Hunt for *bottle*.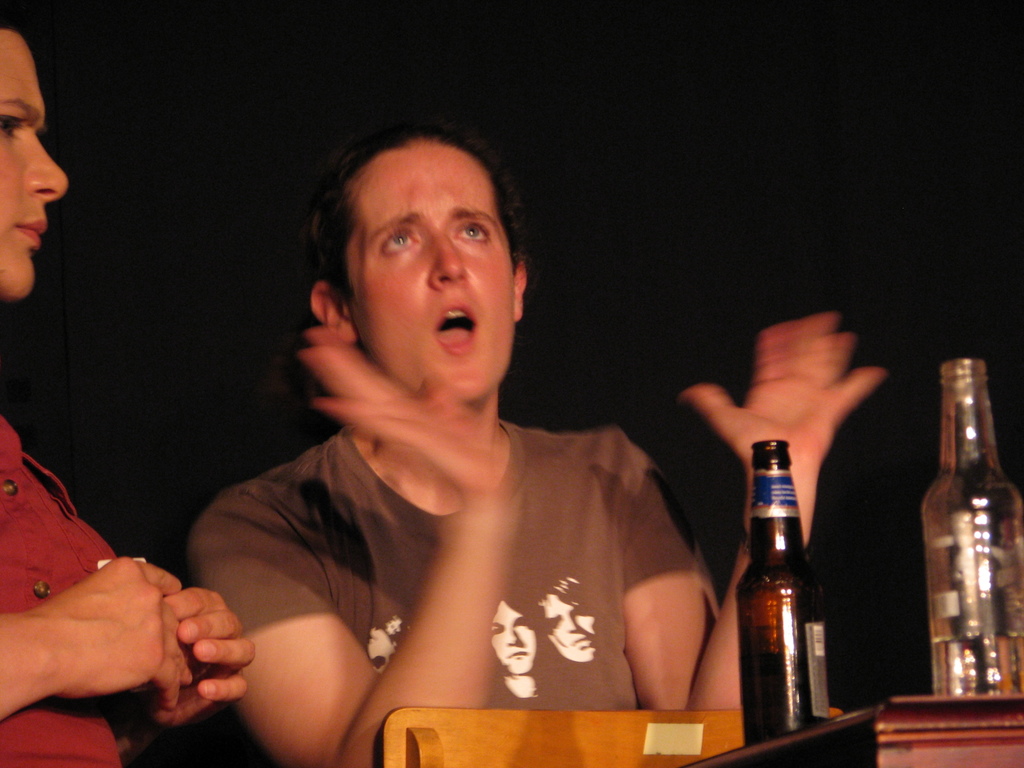
Hunted down at Rect(728, 435, 835, 752).
